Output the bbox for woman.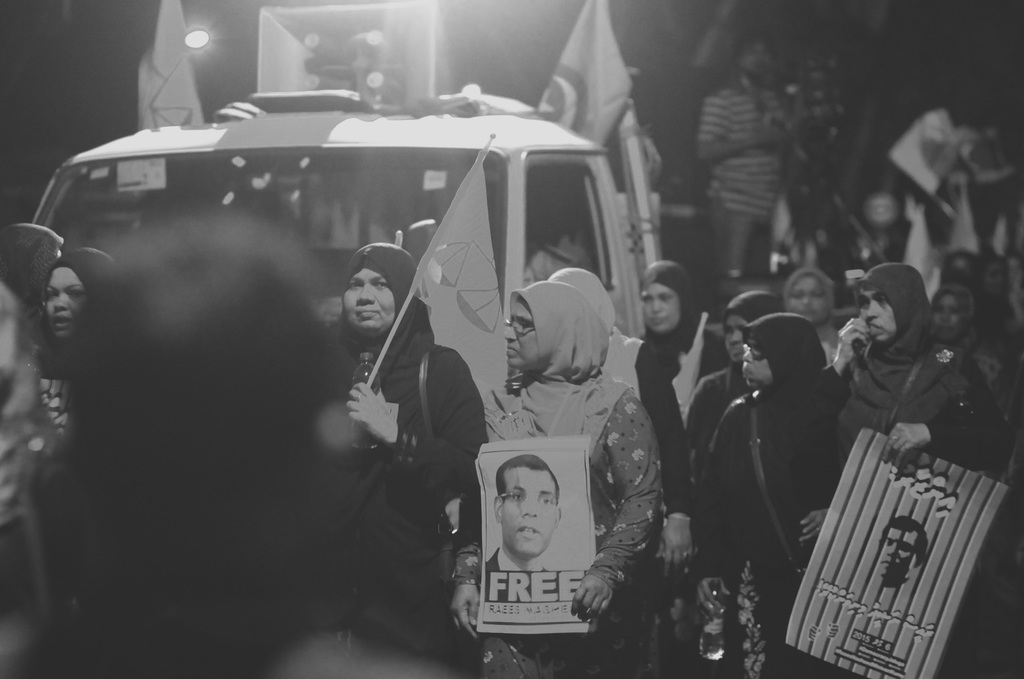
locate(303, 177, 461, 655).
